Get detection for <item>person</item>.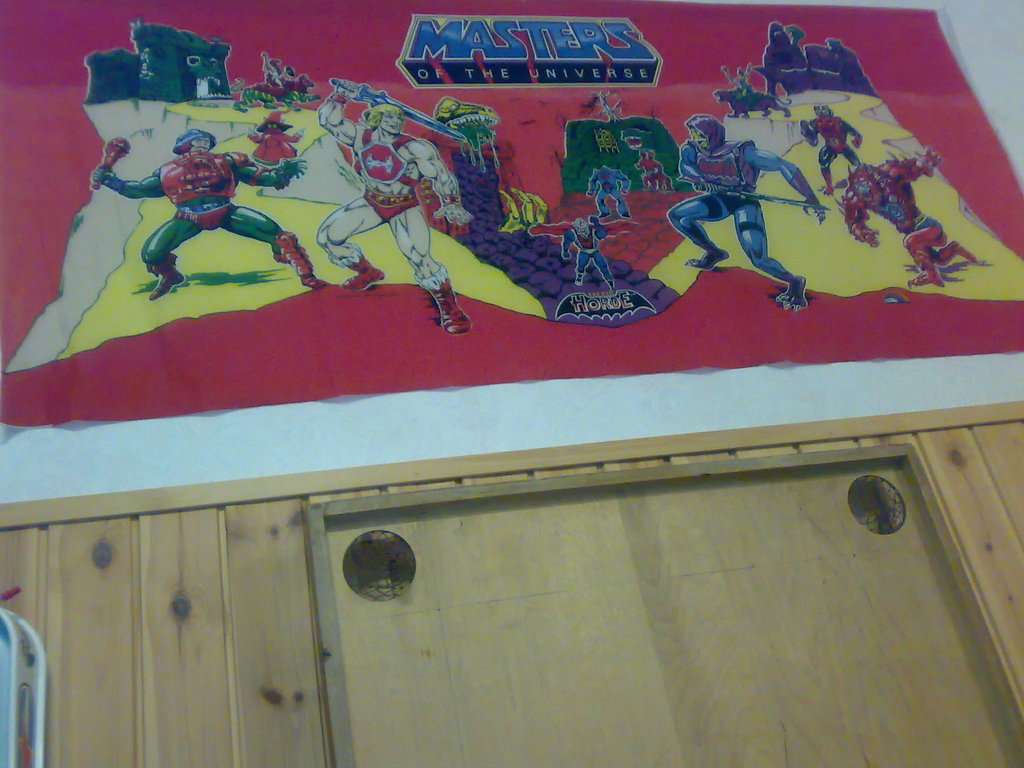
Detection: bbox=[247, 108, 305, 172].
